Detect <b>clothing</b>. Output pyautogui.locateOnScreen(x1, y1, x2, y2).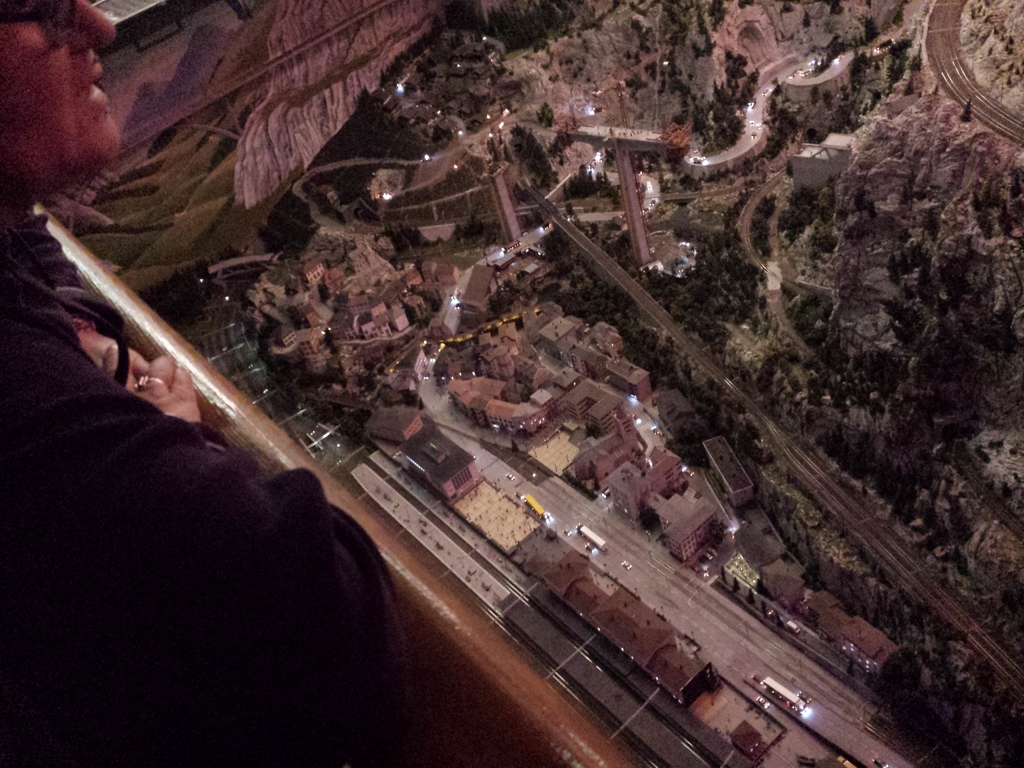
pyautogui.locateOnScreen(0, 188, 577, 767).
